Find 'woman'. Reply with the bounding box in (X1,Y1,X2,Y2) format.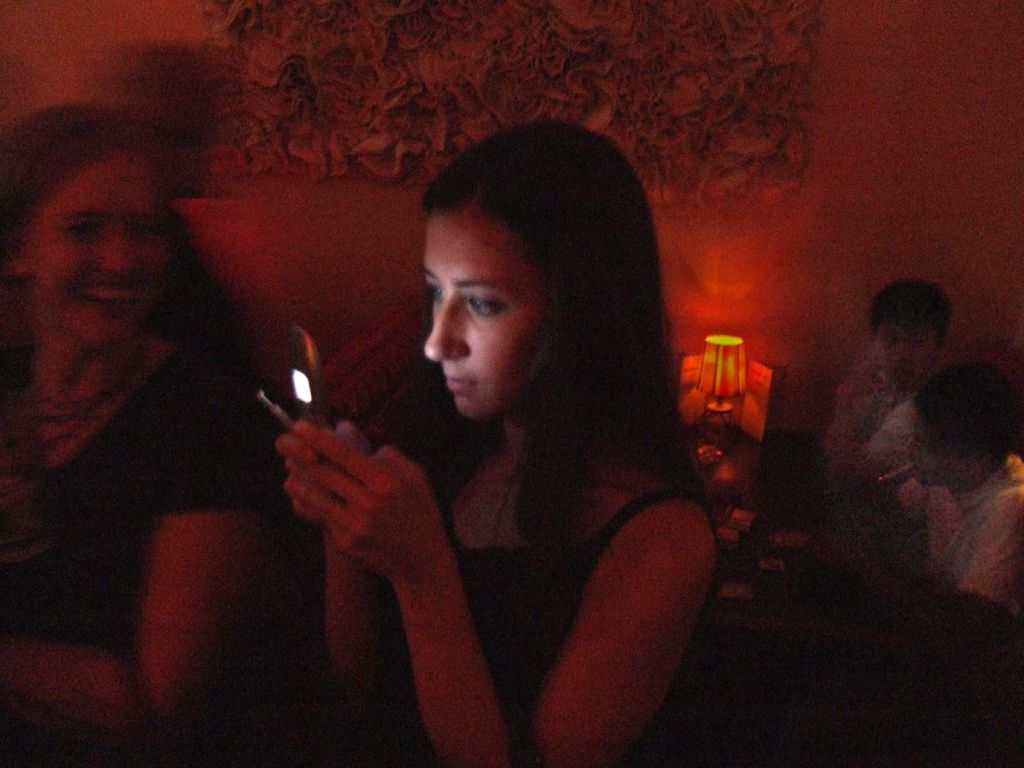
(243,106,714,760).
